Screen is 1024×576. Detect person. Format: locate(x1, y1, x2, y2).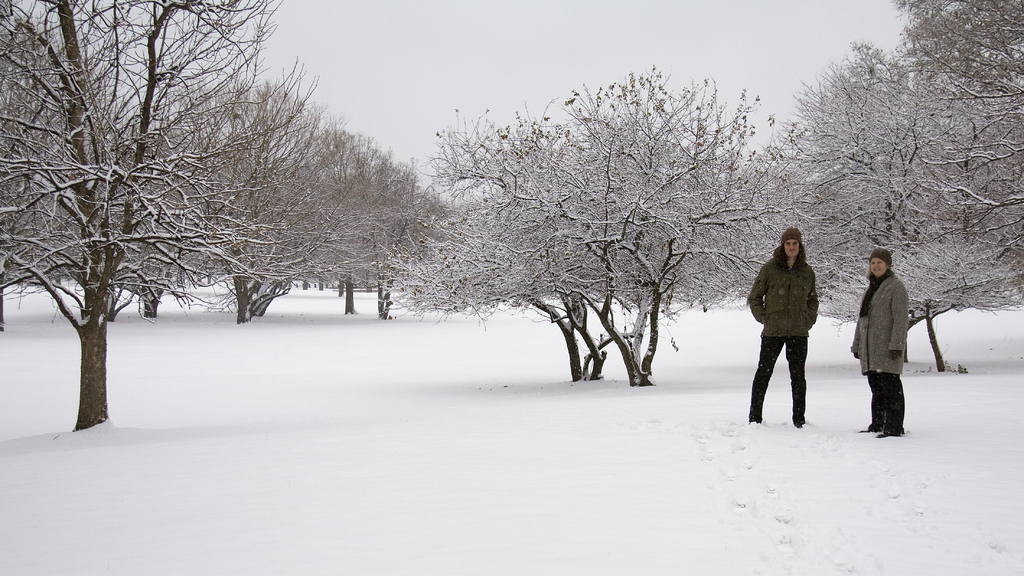
locate(858, 234, 925, 434).
